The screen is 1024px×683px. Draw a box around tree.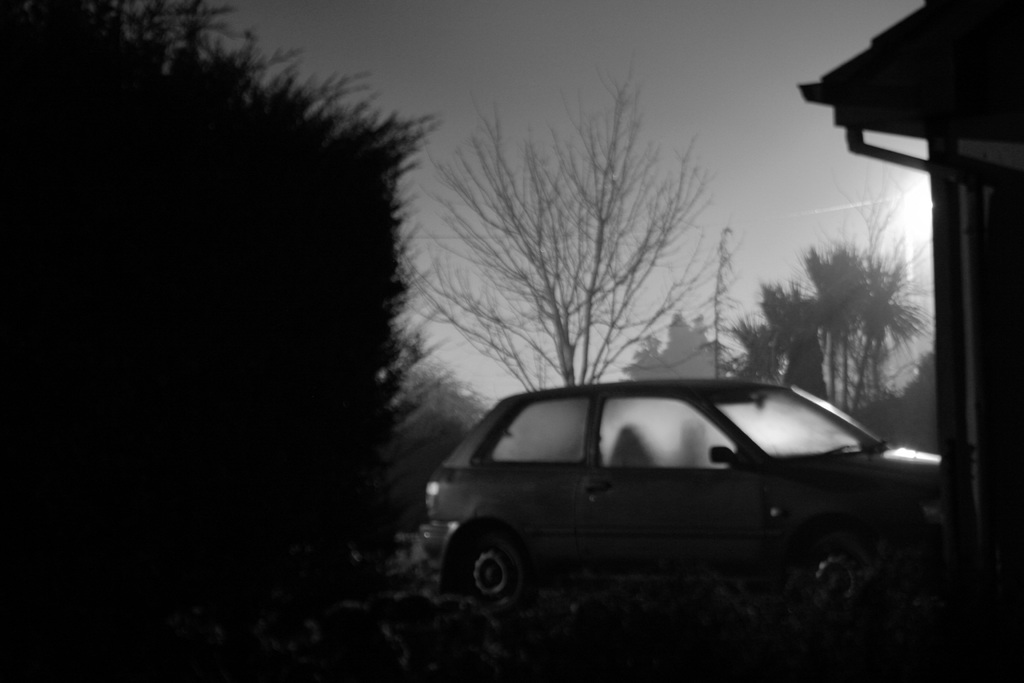
620/315/726/388.
